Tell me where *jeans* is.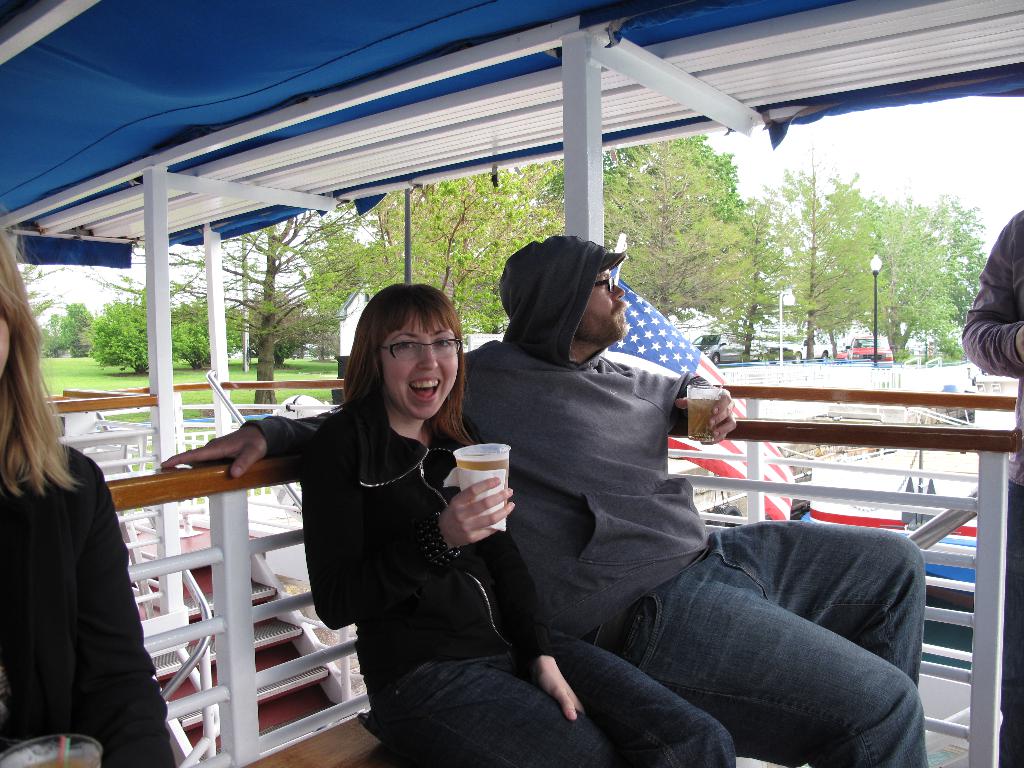
*jeans* is at 374:628:753:767.
